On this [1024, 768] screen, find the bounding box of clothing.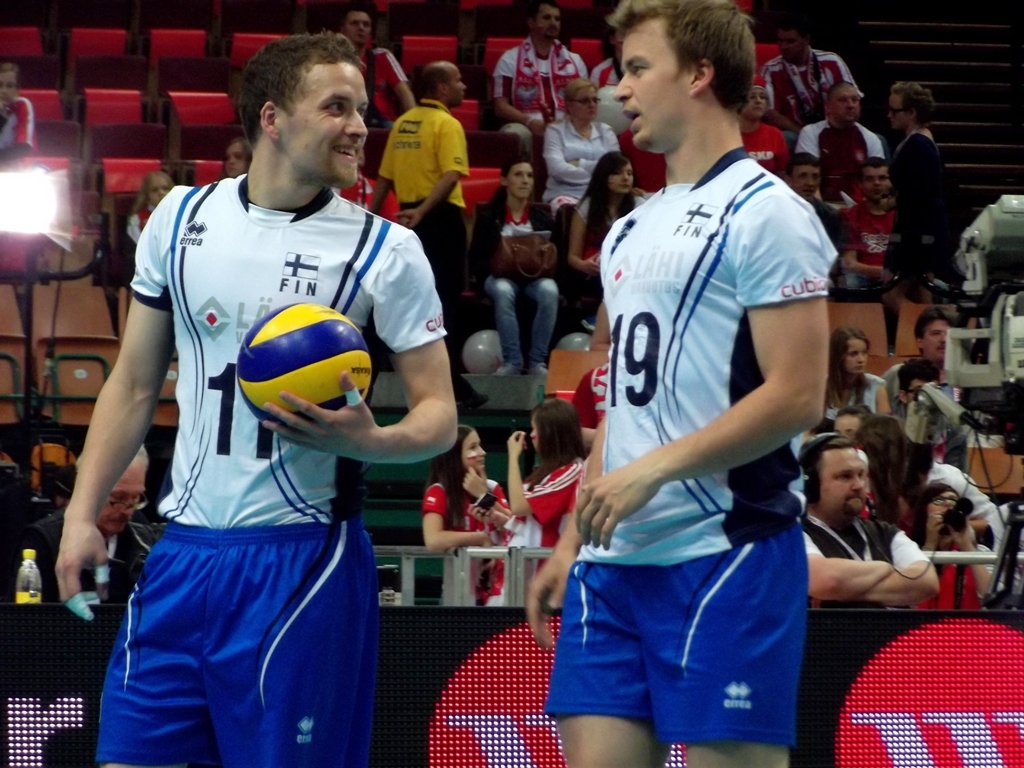
Bounding box: (817, 367, 884, 418).
